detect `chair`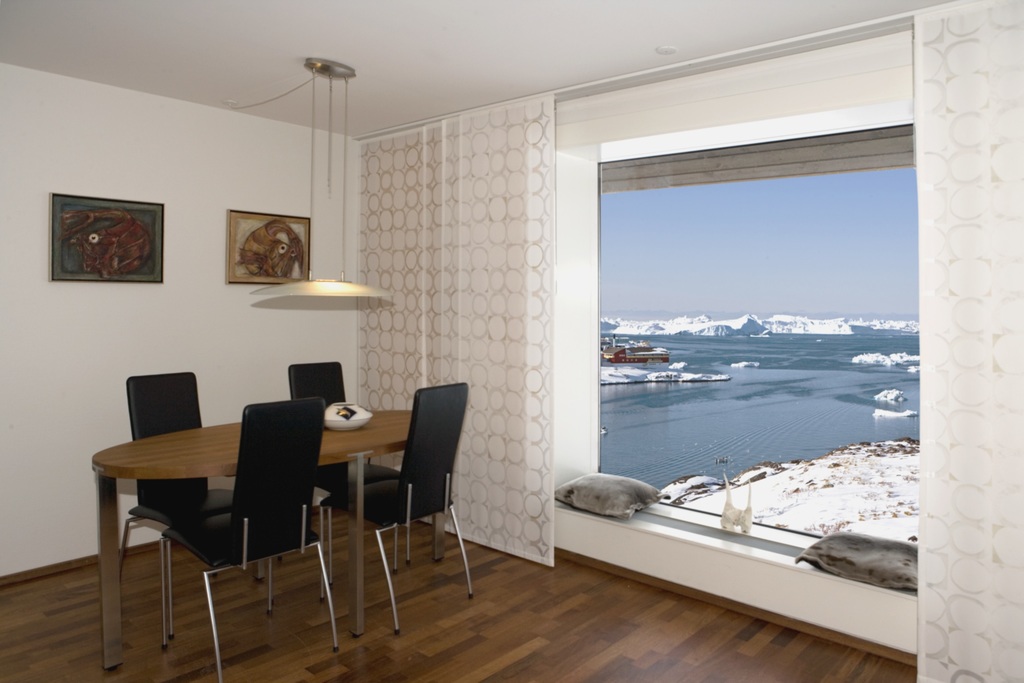
region(316, 382, 477, 622)
